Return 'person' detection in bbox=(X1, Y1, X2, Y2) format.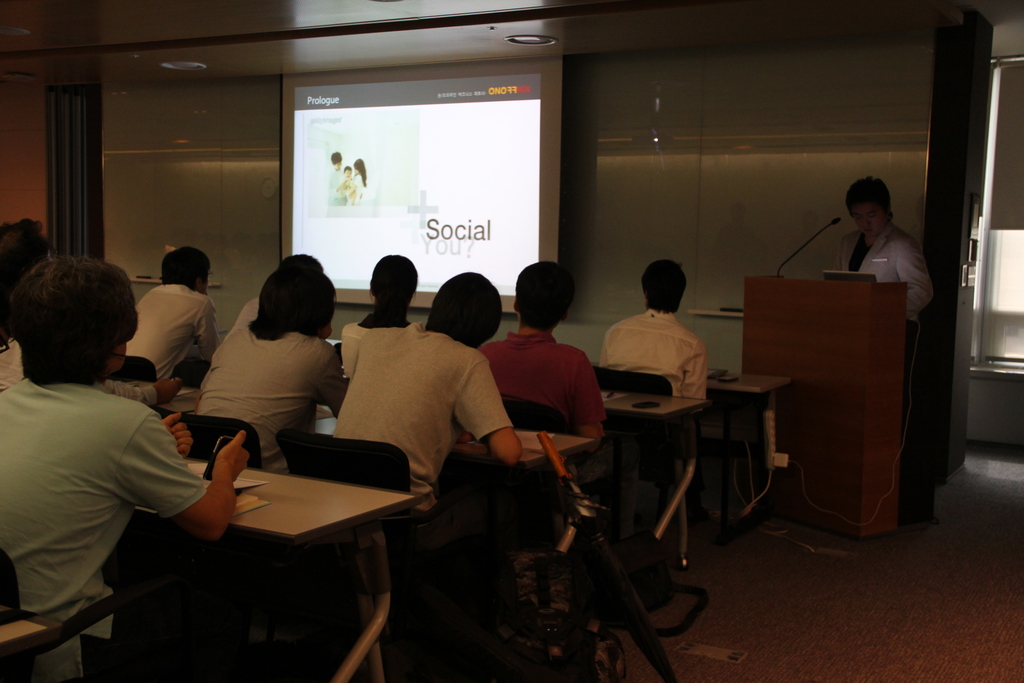
bbox=(0, 257, 252, 682).
